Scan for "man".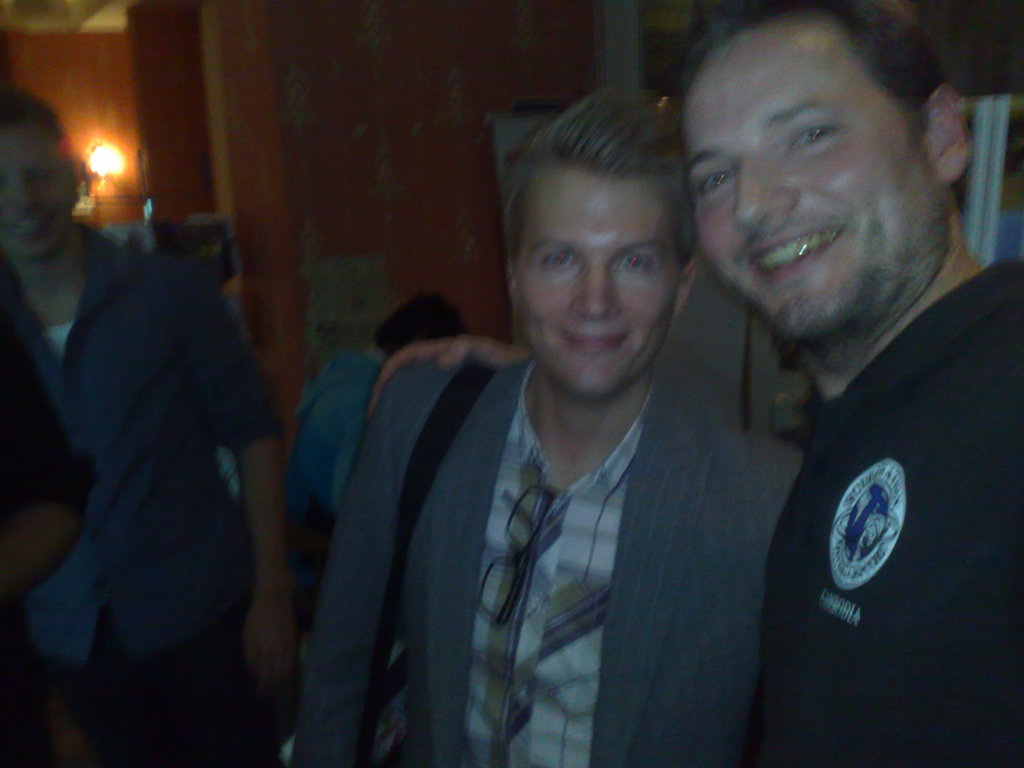
Scan result: {"x1": 343, "y1": 0, "x2": 1023, "y2": 767}.
